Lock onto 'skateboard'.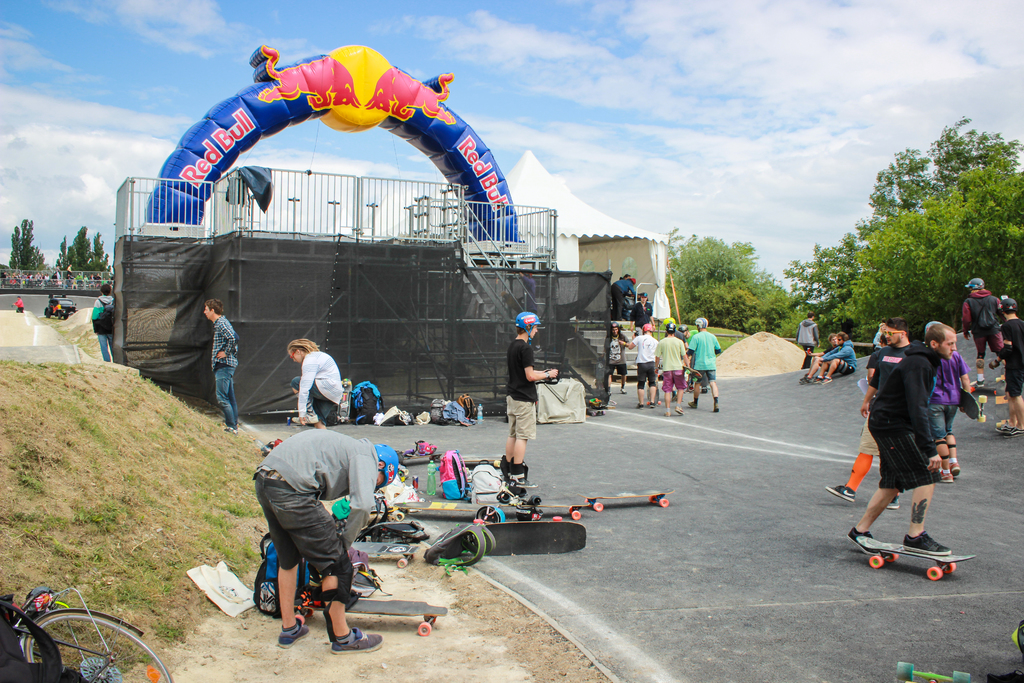
Locked: detection(895, 662, 970, 682).
